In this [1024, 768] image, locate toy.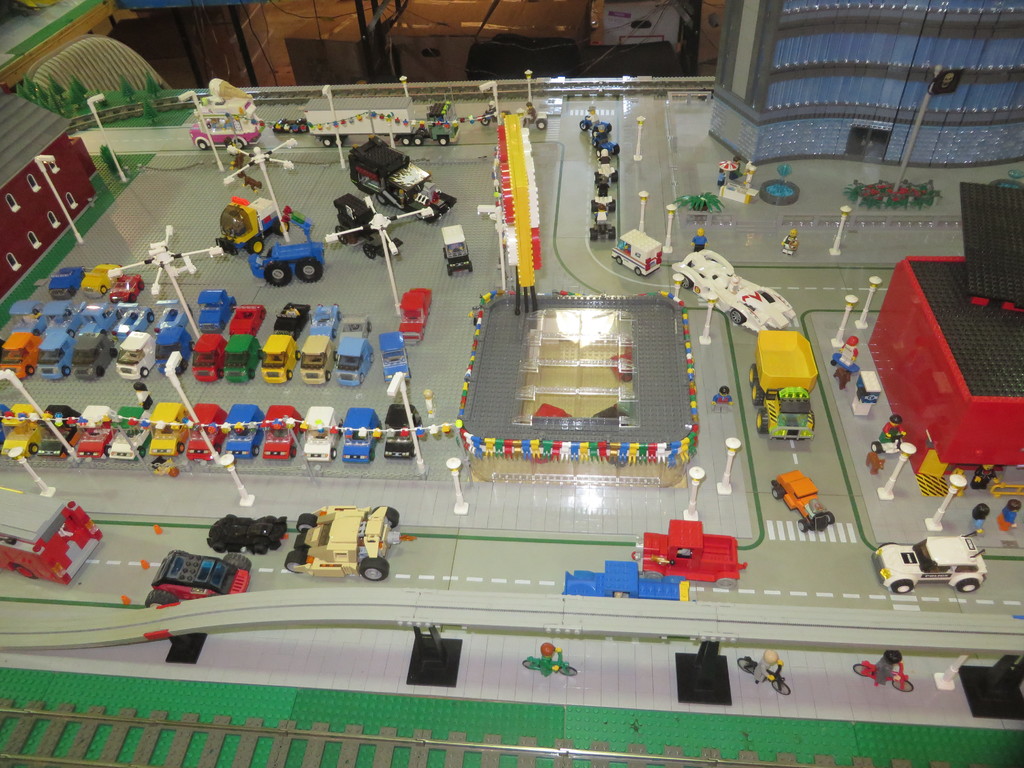
Bounding box: bbox=[771, 464, 836, 533].
